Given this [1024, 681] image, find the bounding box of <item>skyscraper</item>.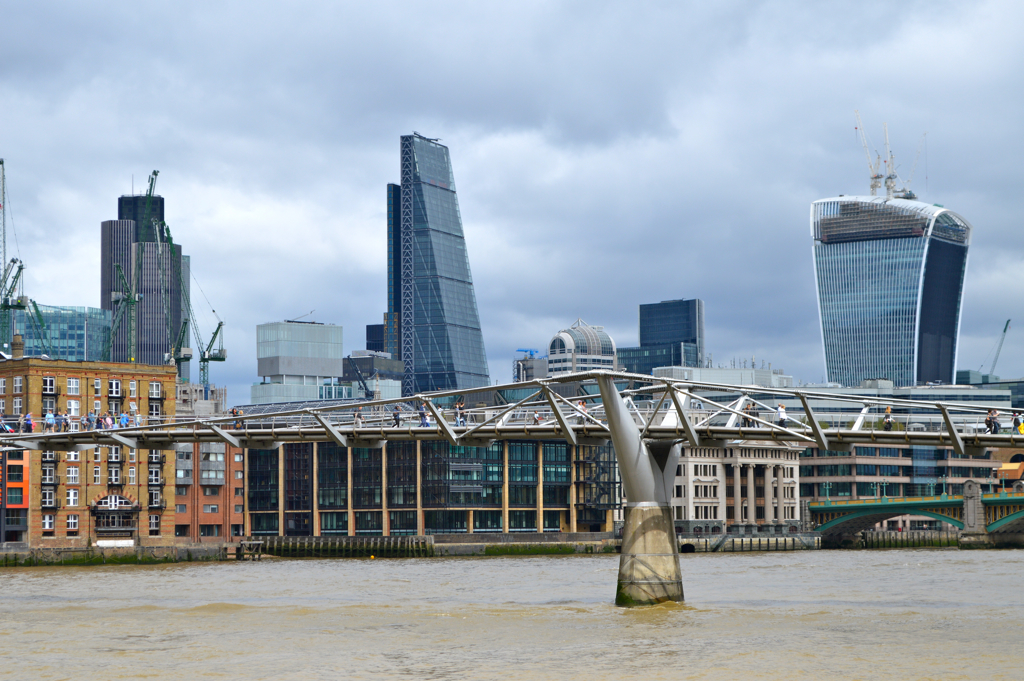
[left=810, top=186, right=972, bottom=389].
